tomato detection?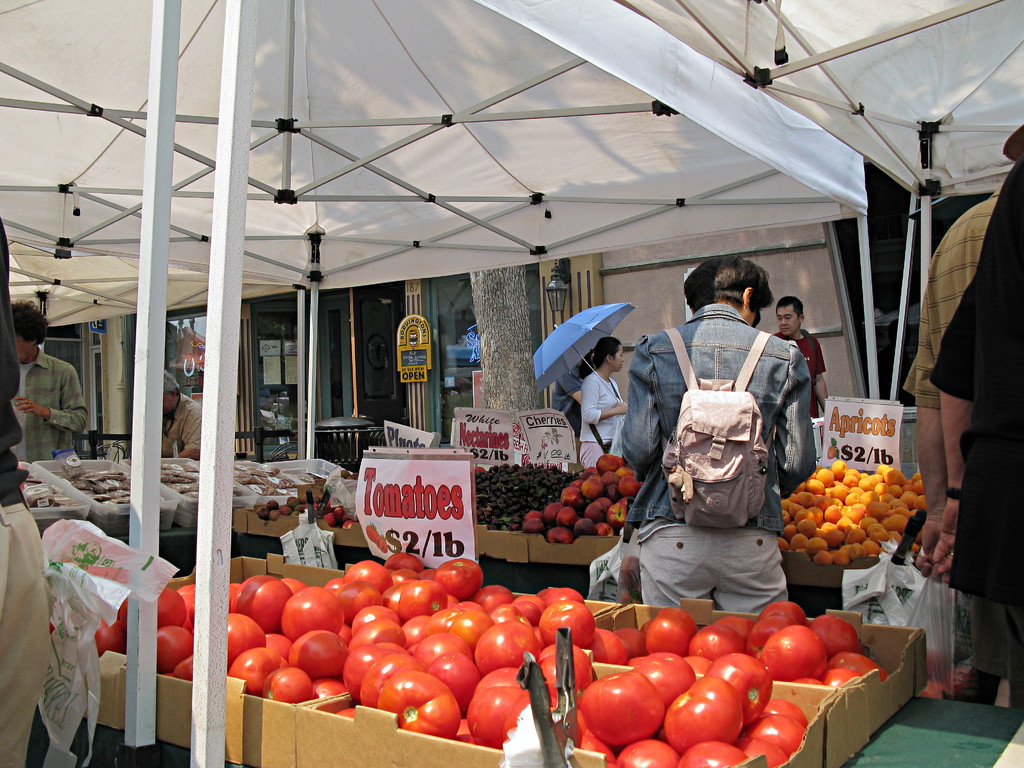
<bbox>157, 587, 188, 627</bbox>
